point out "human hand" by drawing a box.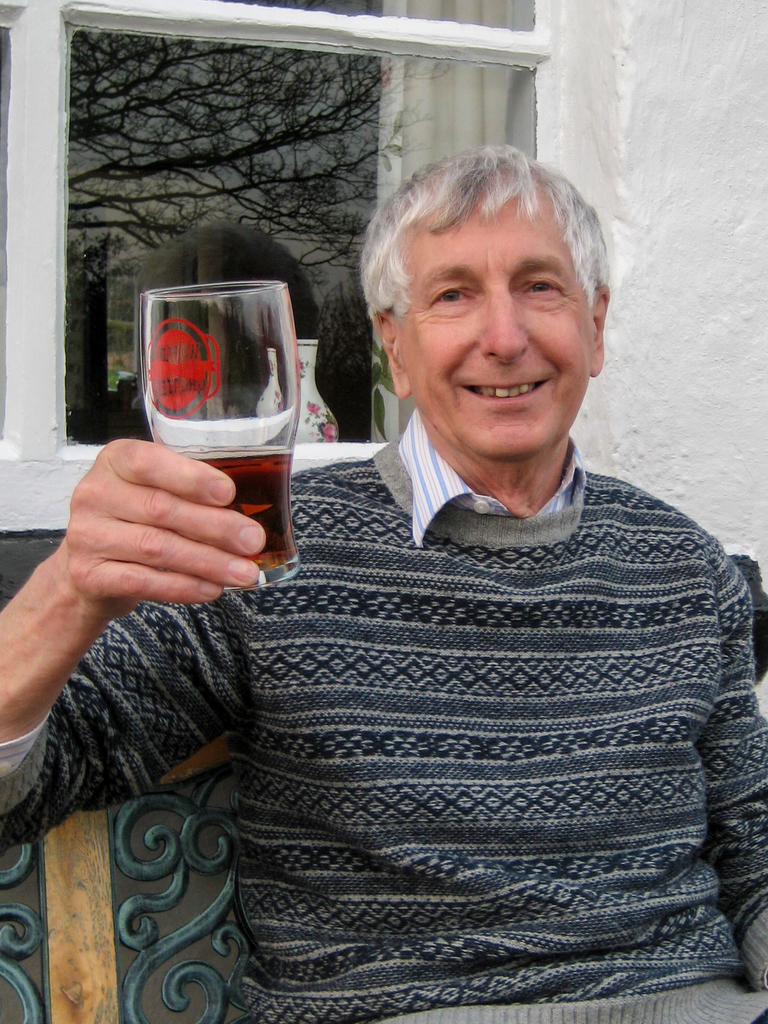
[49,427,275,628].
